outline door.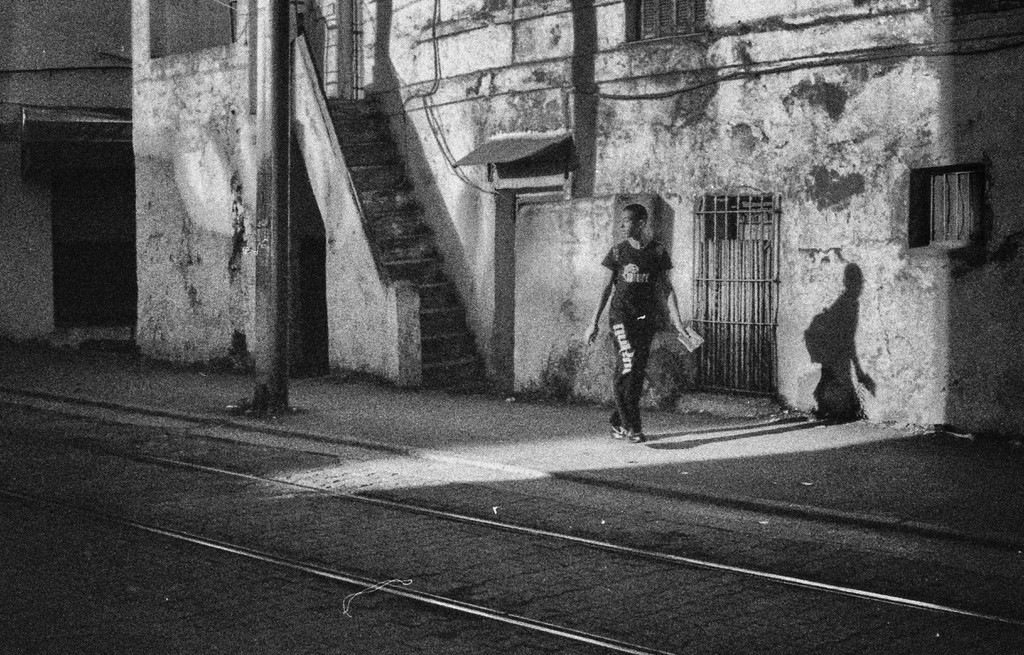
Outline: l=54, t=166, r=137, b=324.
